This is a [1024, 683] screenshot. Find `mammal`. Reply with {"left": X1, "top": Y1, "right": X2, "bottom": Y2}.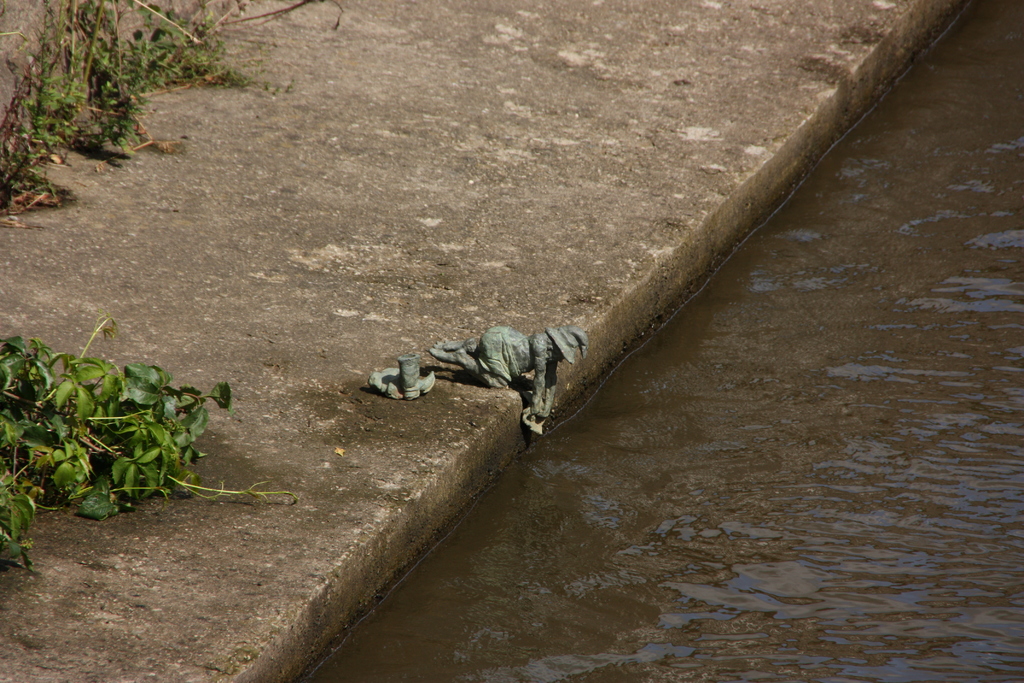
{"left": 422, "top": 313, "right": 590, "bottom": 446}.
